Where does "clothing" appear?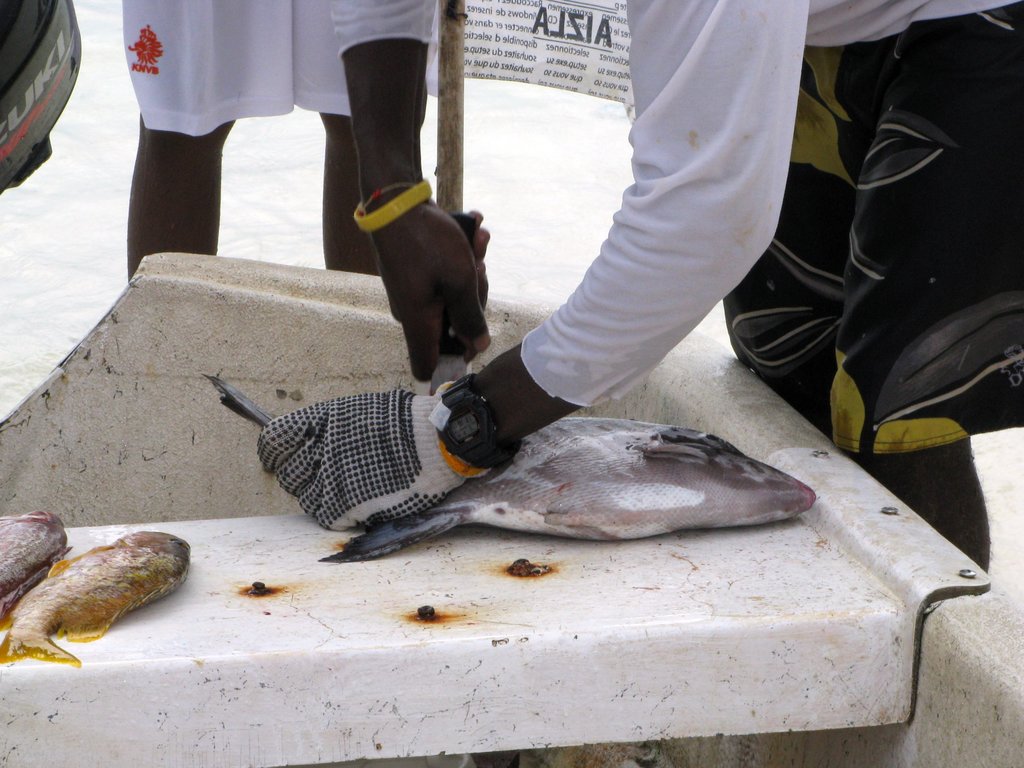
Appears at (118,0,435,124).
